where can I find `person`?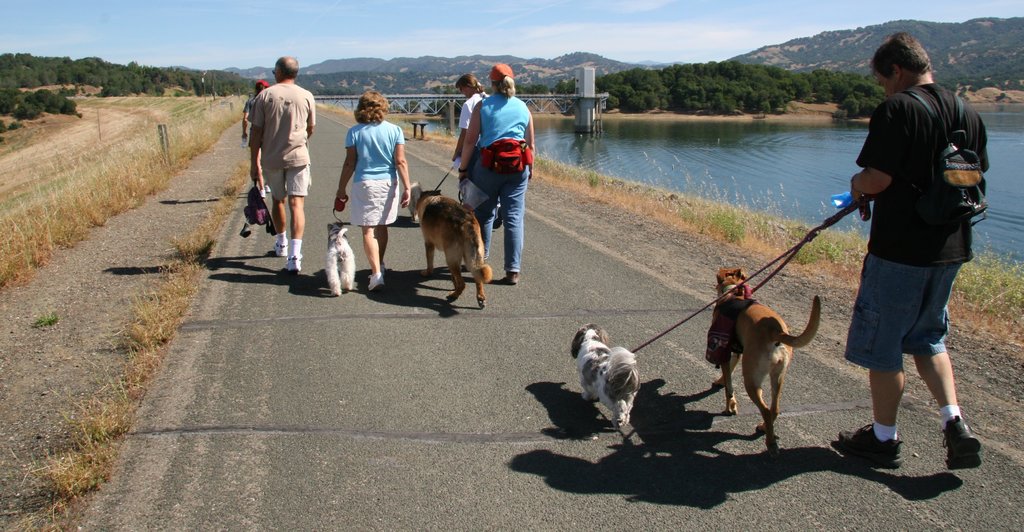
You can find it at <region>243, 56, 314, 257</region>.
